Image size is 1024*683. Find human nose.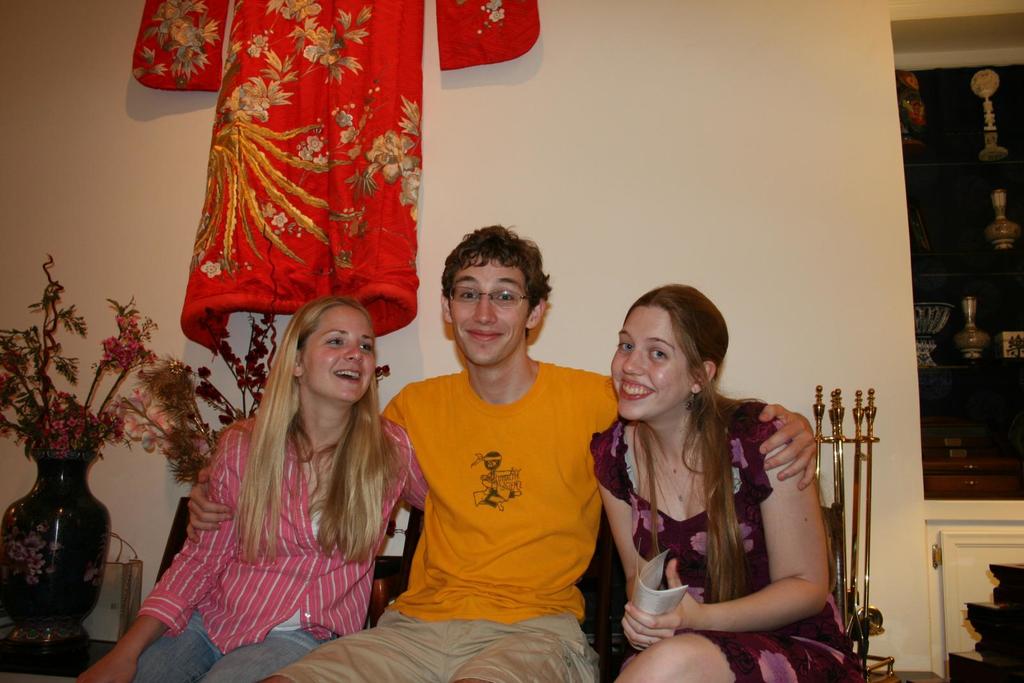
Rect(622, 344, 644, 374).
